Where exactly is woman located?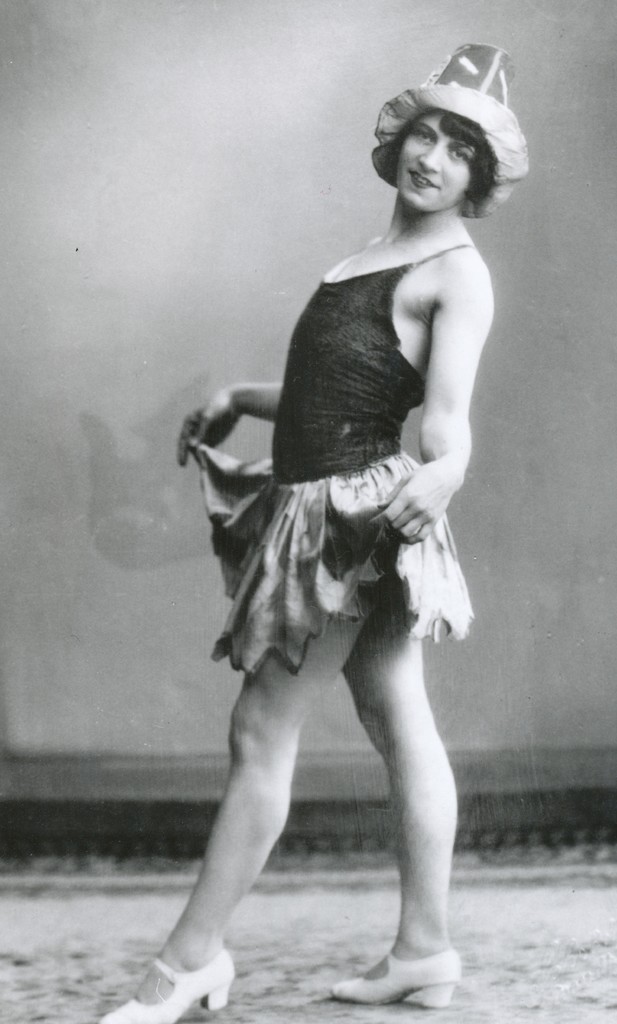
Its bounding box is box=[101, 37, 477, 1023].
